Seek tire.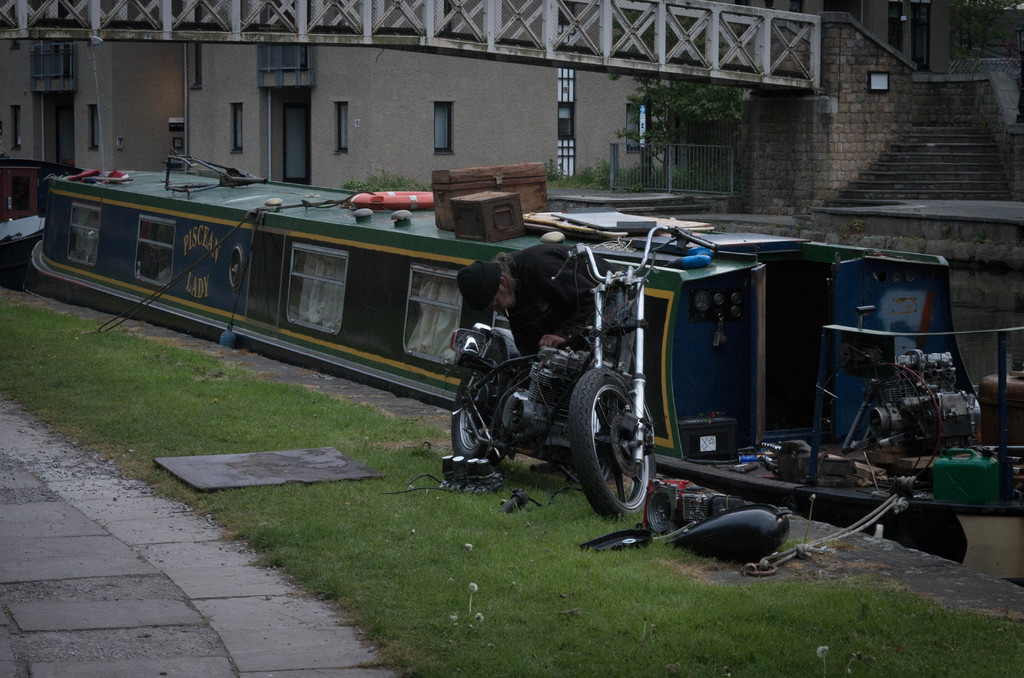
box(449, 343, 504, 465).
